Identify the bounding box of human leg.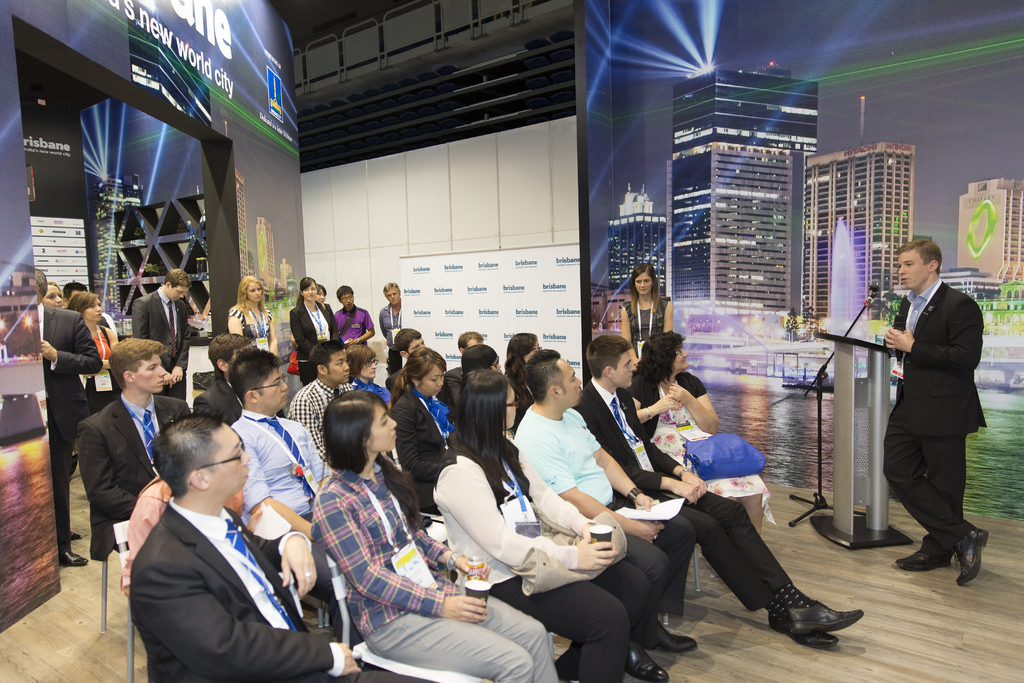
region(373, 609, 531, 681).
